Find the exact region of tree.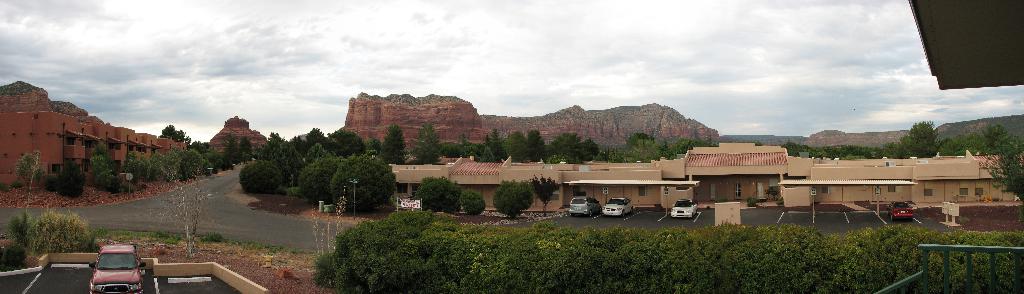
Exact region: (x1=410, y1=120, x2=439, y2=159).
